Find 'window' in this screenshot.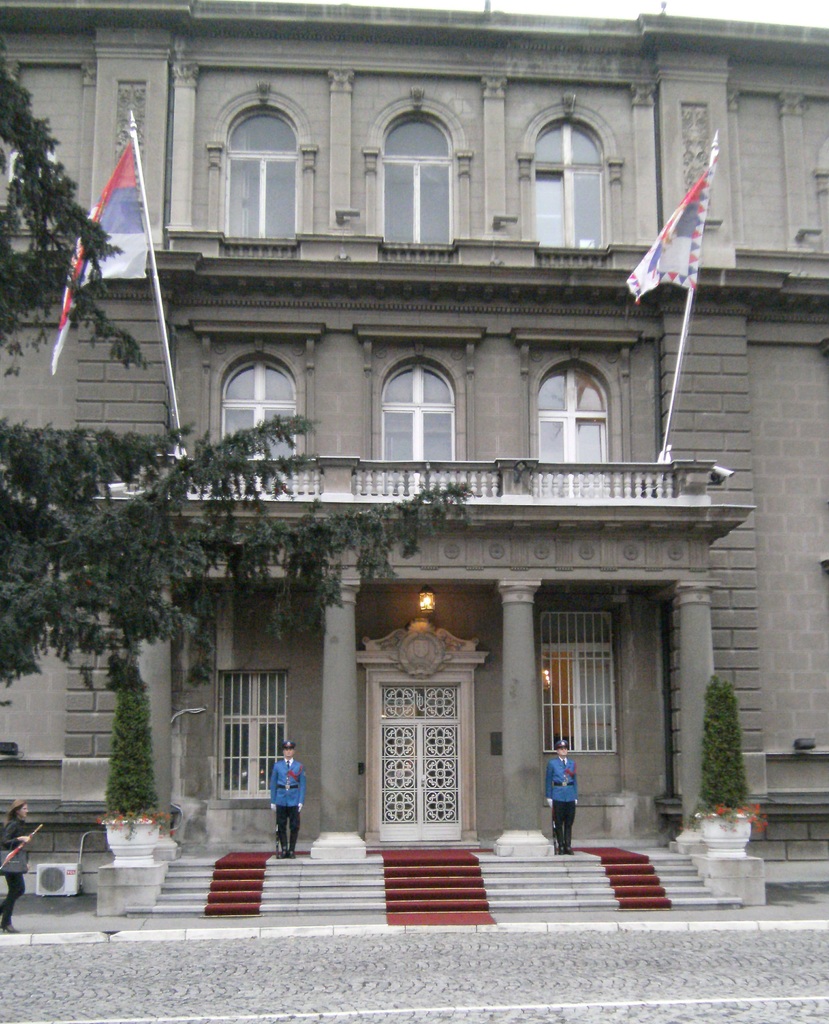
The bounding box for 'window' is crop(536, 357, 614, 495).
